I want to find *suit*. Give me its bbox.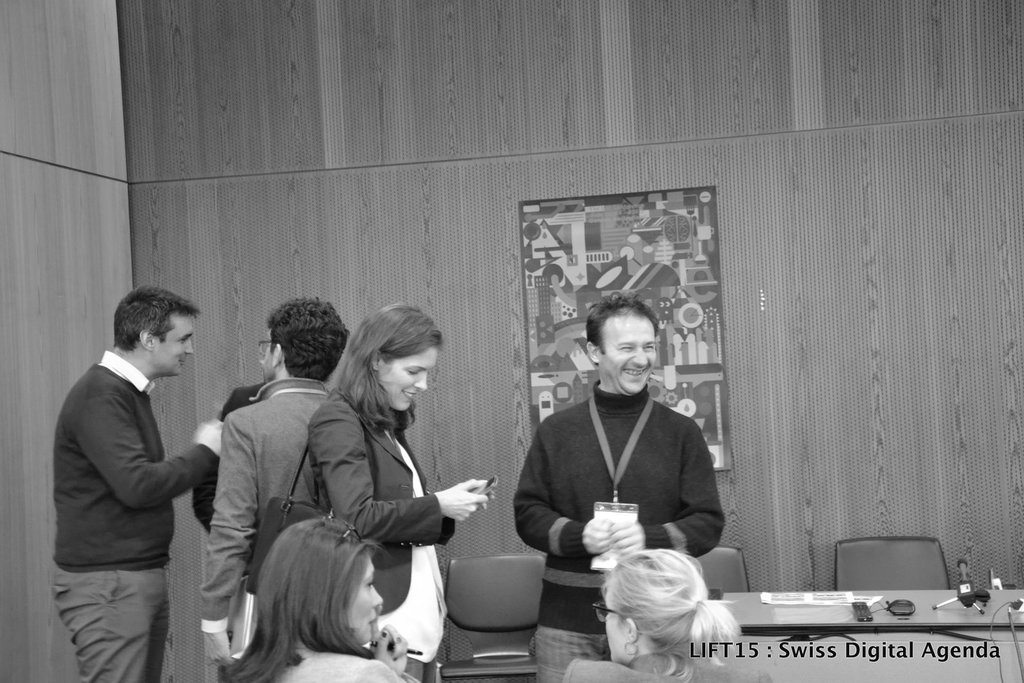
[558, 652, 769, 682].
